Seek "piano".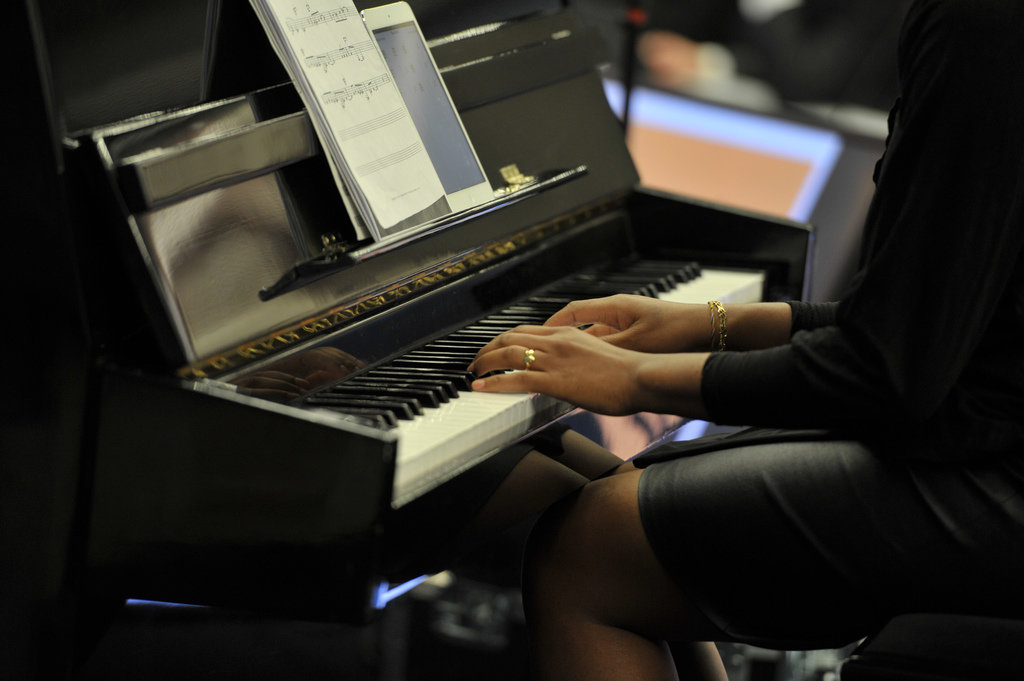
bbox=(124, 85, 847, 629).
